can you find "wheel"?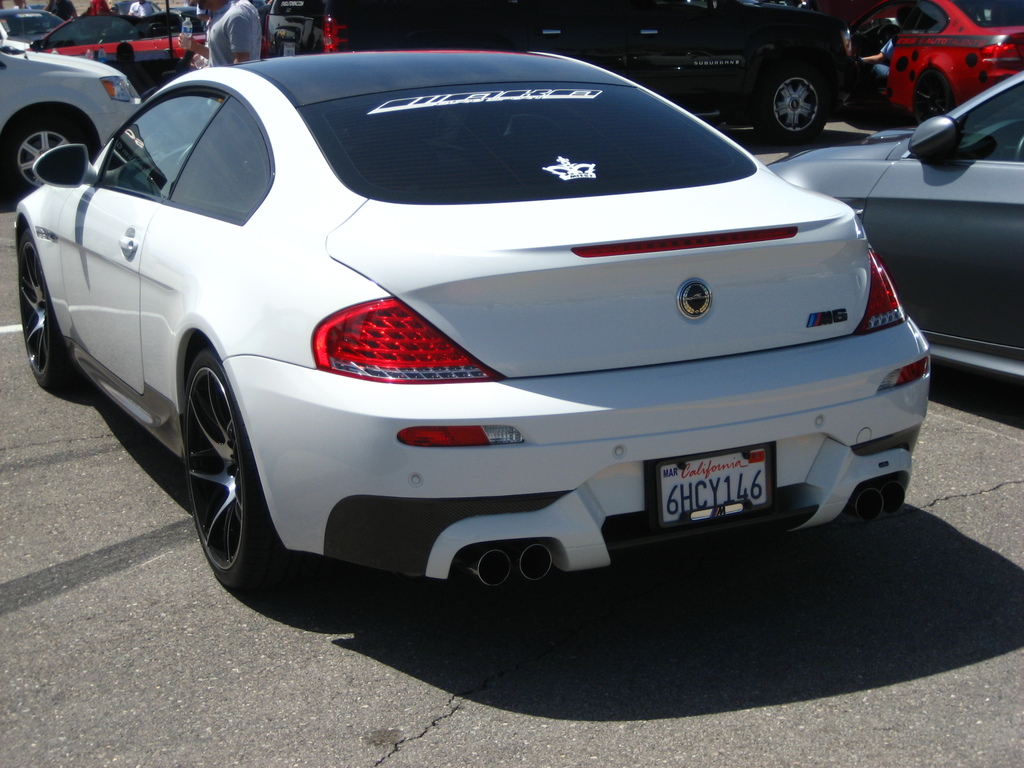
Yes, bounding box: region(749, 67, 834, 147).
